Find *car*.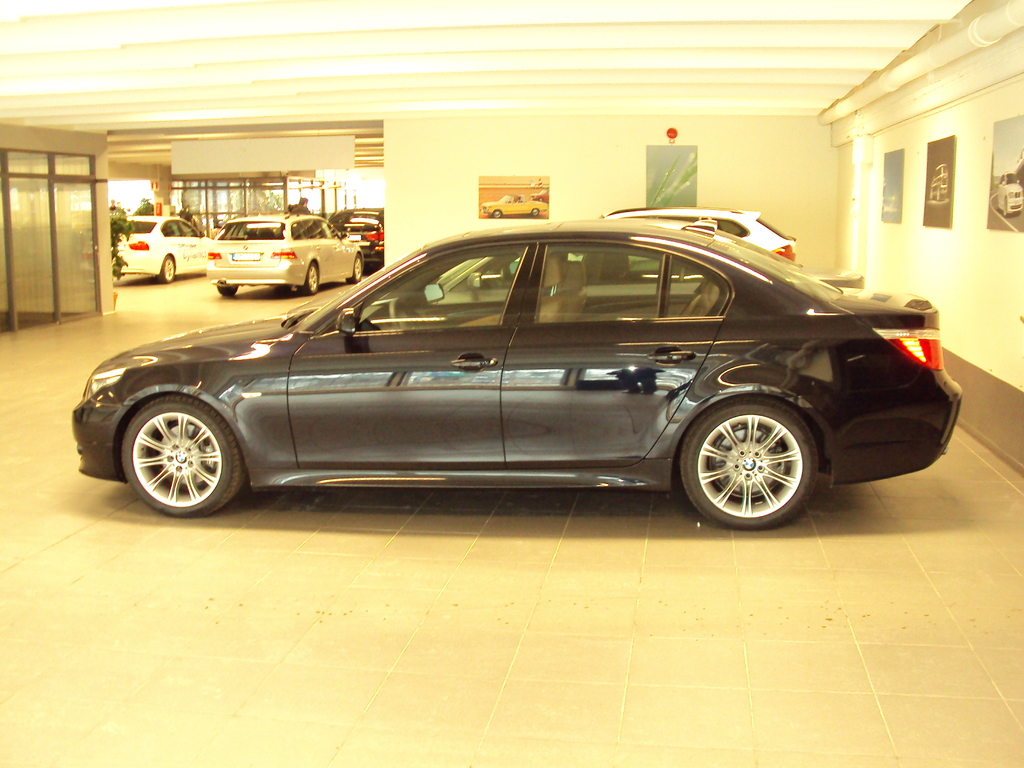
329, 207, 386, 264.
